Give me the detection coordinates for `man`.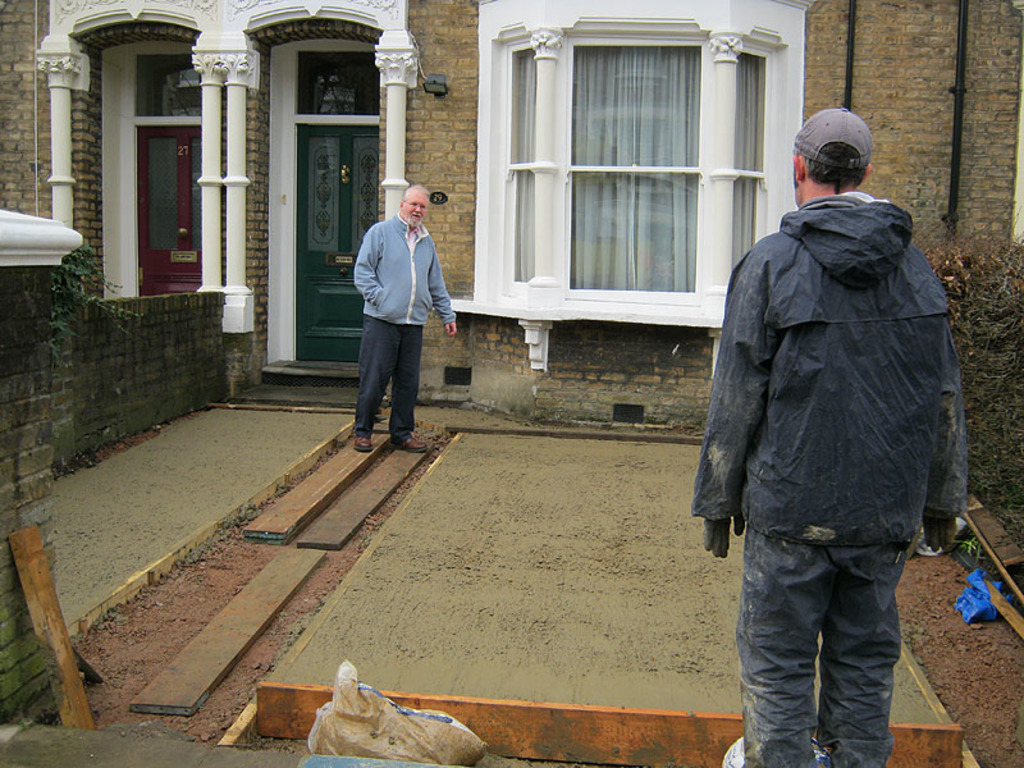
detection(340, 173, 444, 453).
